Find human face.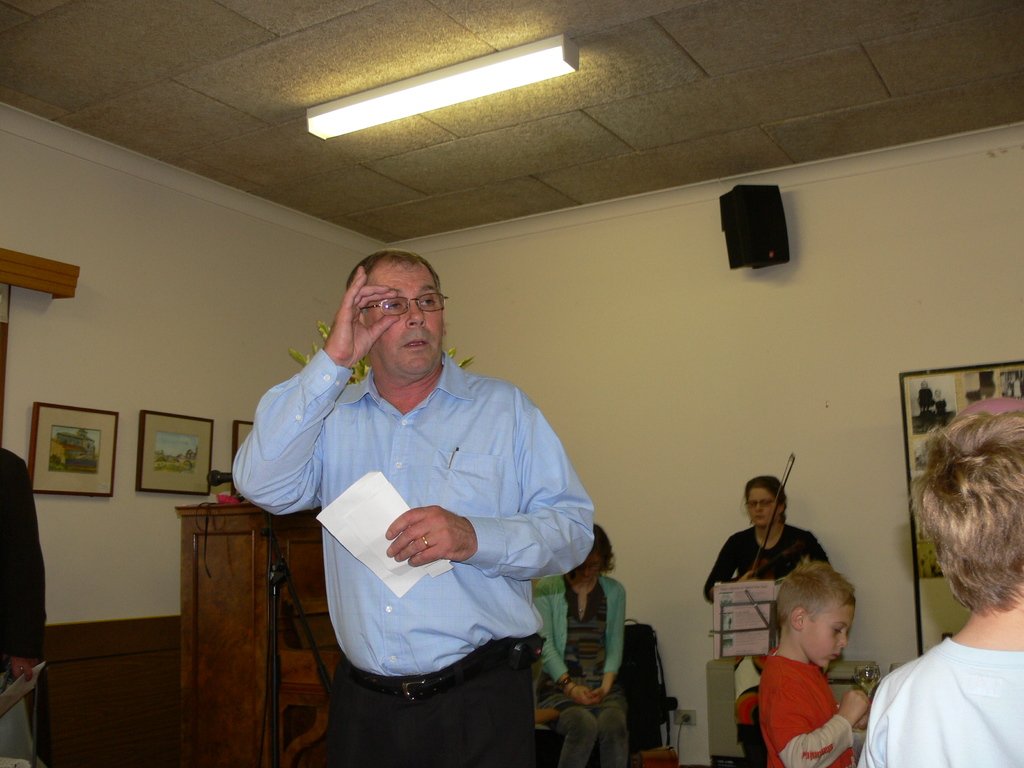
box=[364, 269, 445, 381].
